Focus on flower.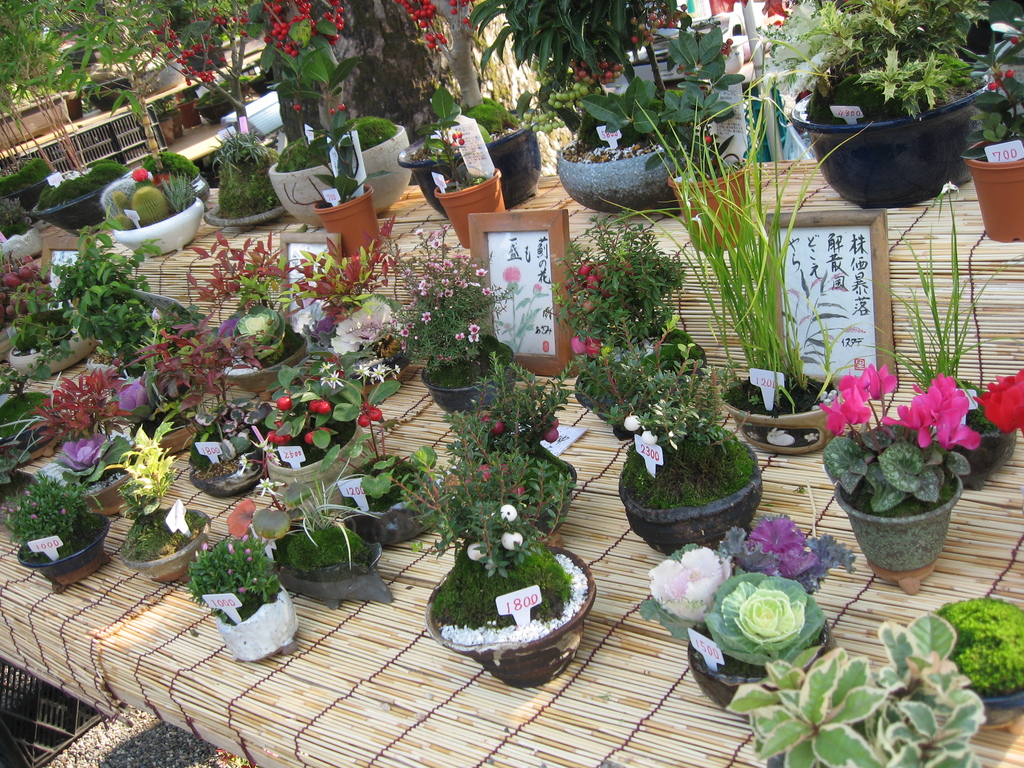
Focused at BBox(620, 258, 632, 271).
